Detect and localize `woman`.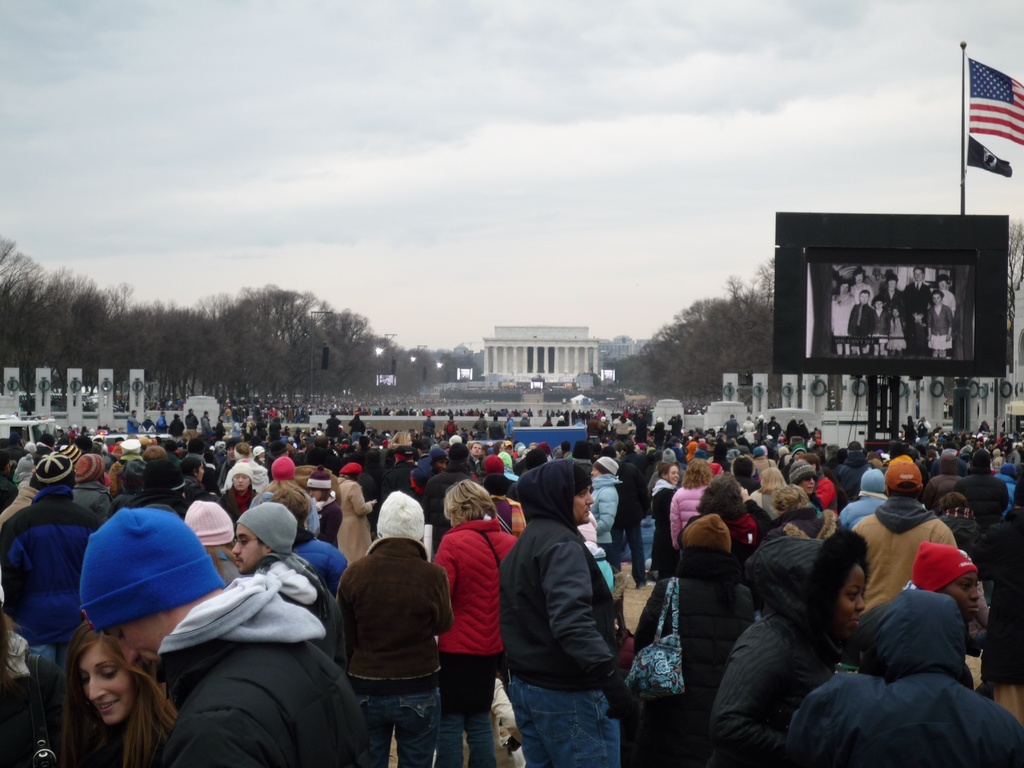
Localized at rect(53, 629, 194, 767).
